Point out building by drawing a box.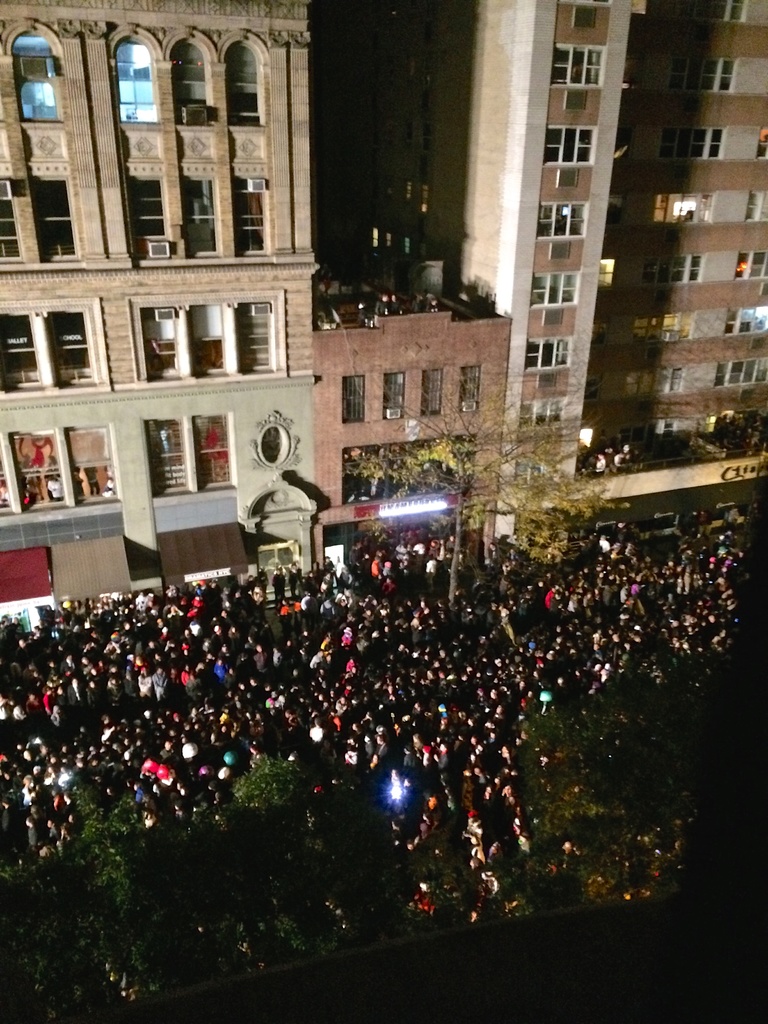
<box>301,257,490,557</box>.
